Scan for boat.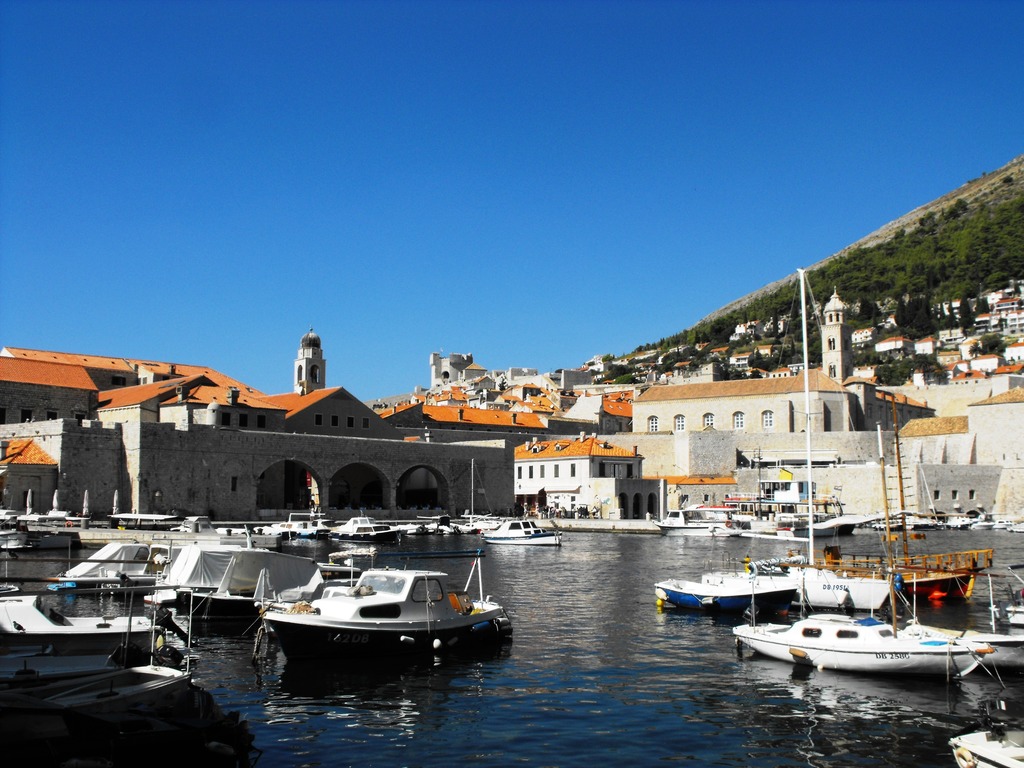
Scan result: (246, 559, 519, 666).
